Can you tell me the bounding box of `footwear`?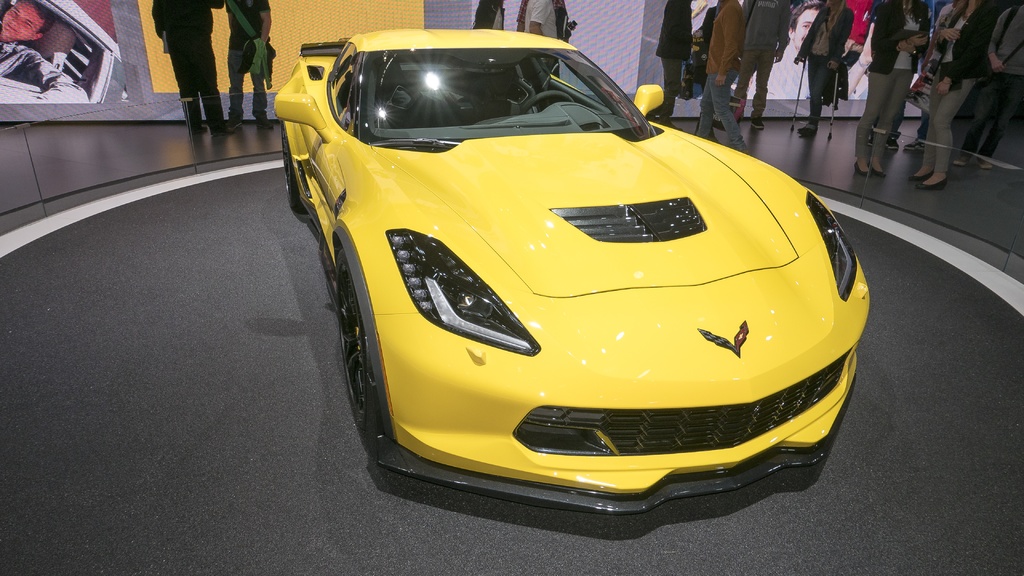
pyautogui.locateOnScreen(952, 156, 972, 167).
